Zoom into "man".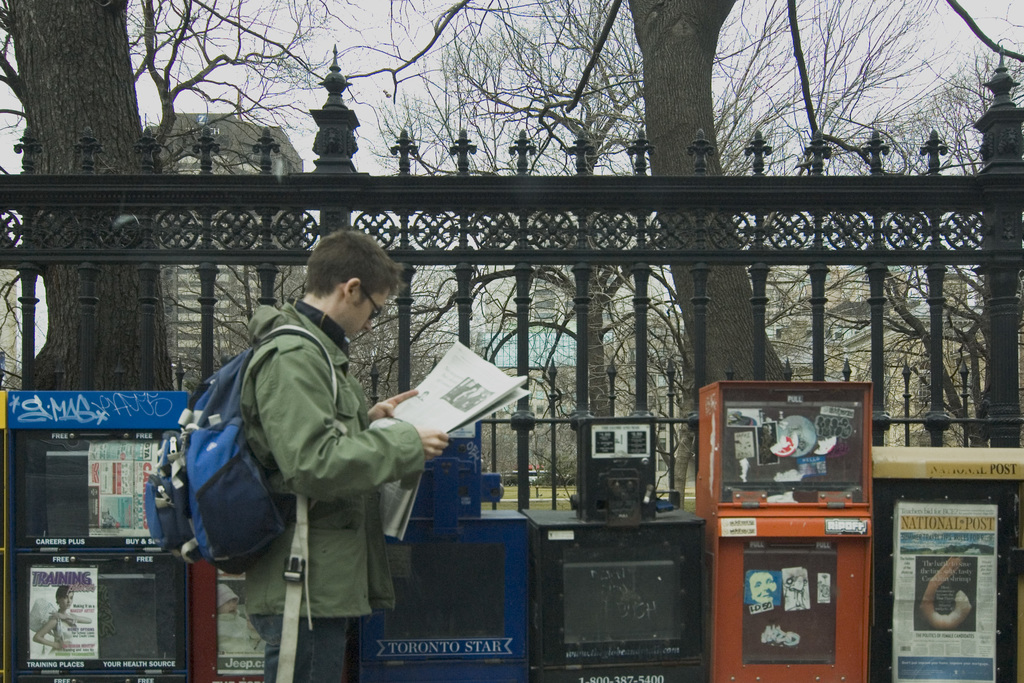
Zoom target: 195/232/435/670.
